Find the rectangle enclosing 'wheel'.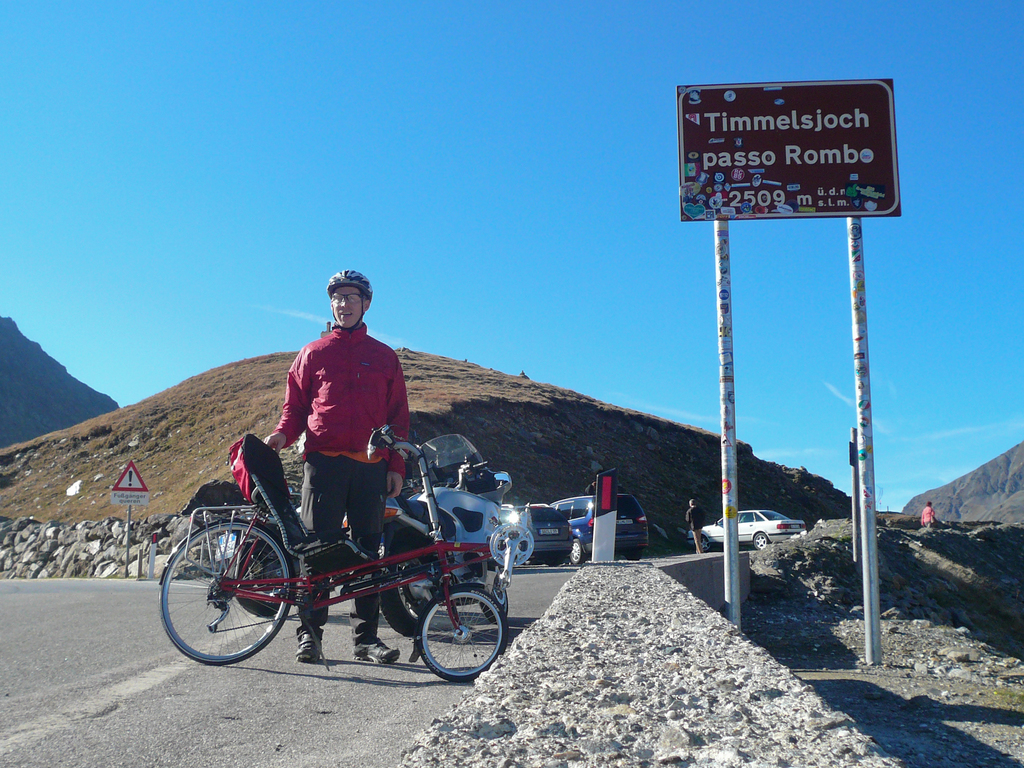
locate(417, 577, 506, 684).
